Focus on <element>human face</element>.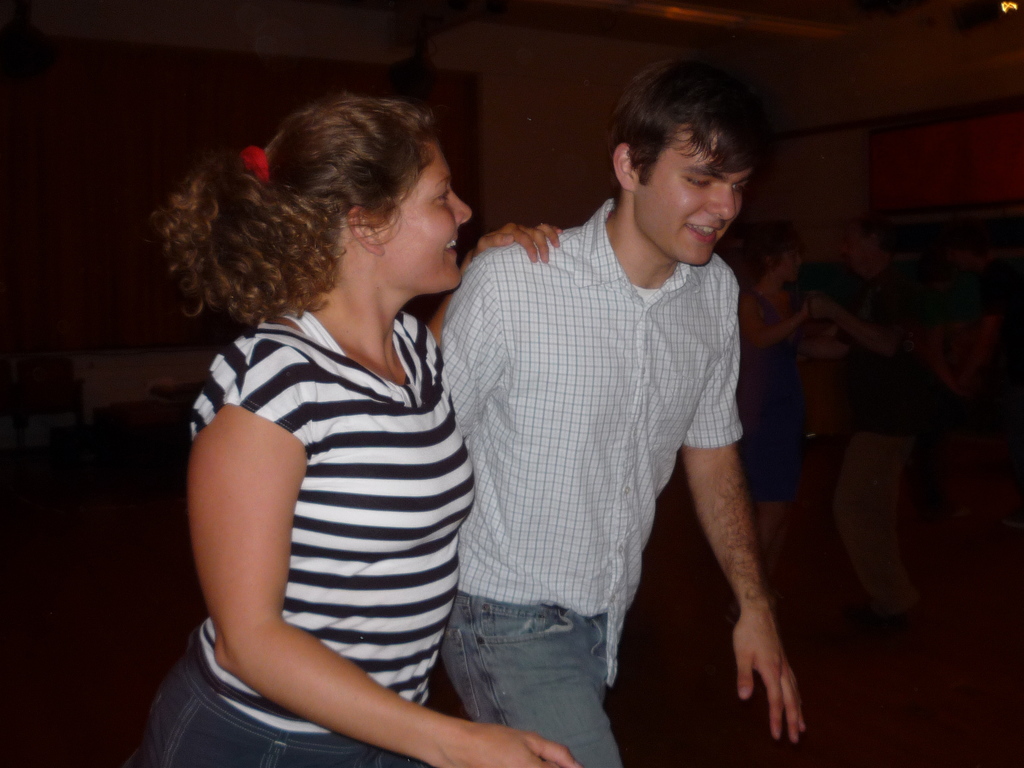
Focused at 844, 227, 867, 265.
